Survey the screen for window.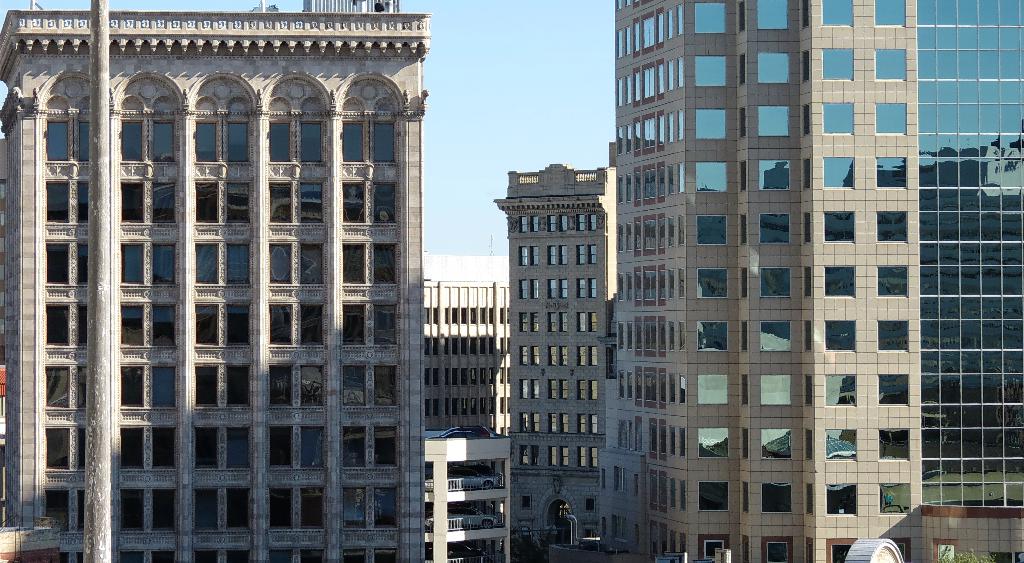
Survey found: bbox=(760, 158, 792, 192).
